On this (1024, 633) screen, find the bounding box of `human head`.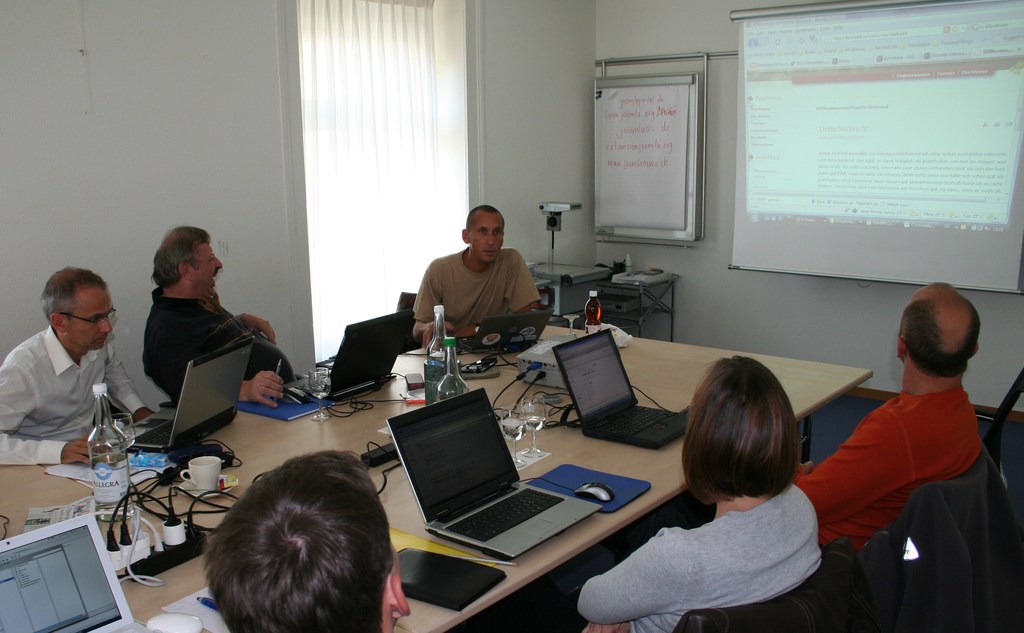
Bounding box: box(459, 202, 505, 264).
